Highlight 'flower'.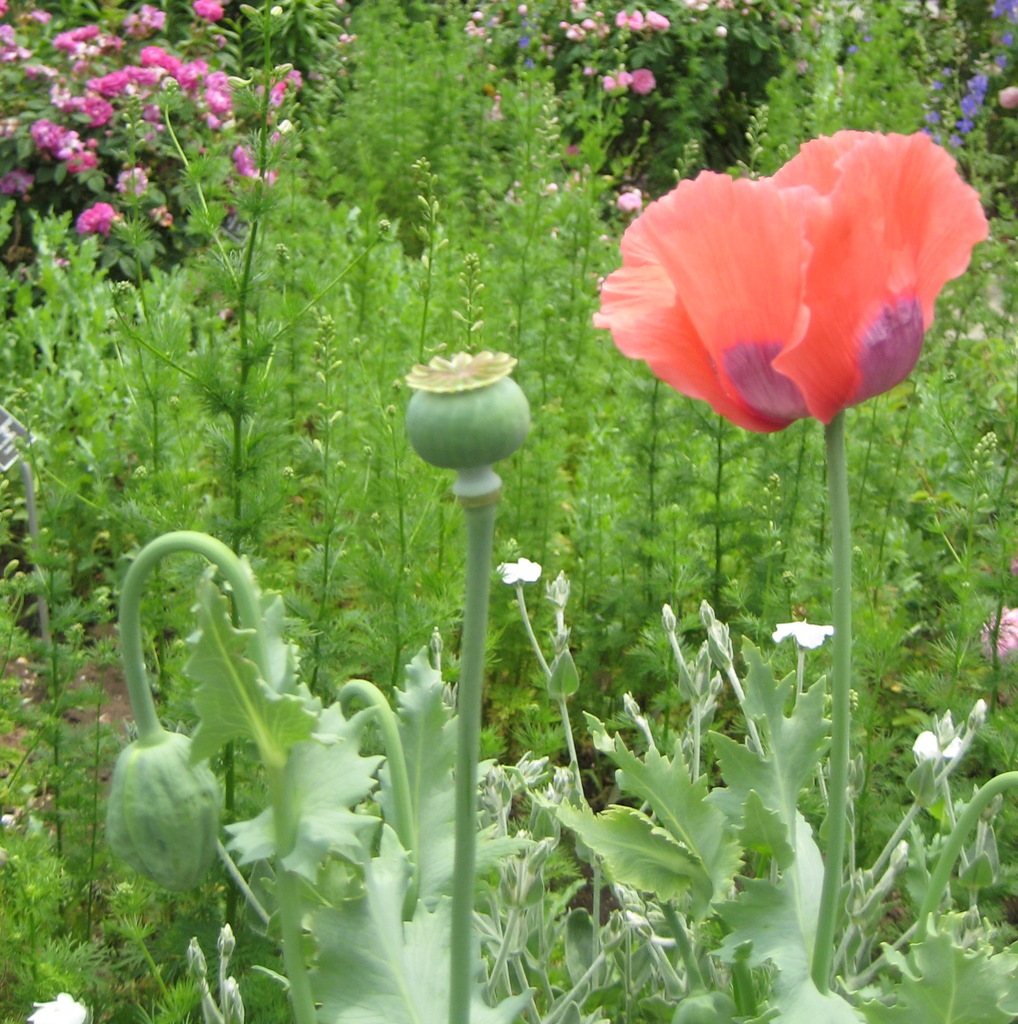
Highlighted region: {"left": 779, "top": 613, "right": 832, "bottom": 648}.
